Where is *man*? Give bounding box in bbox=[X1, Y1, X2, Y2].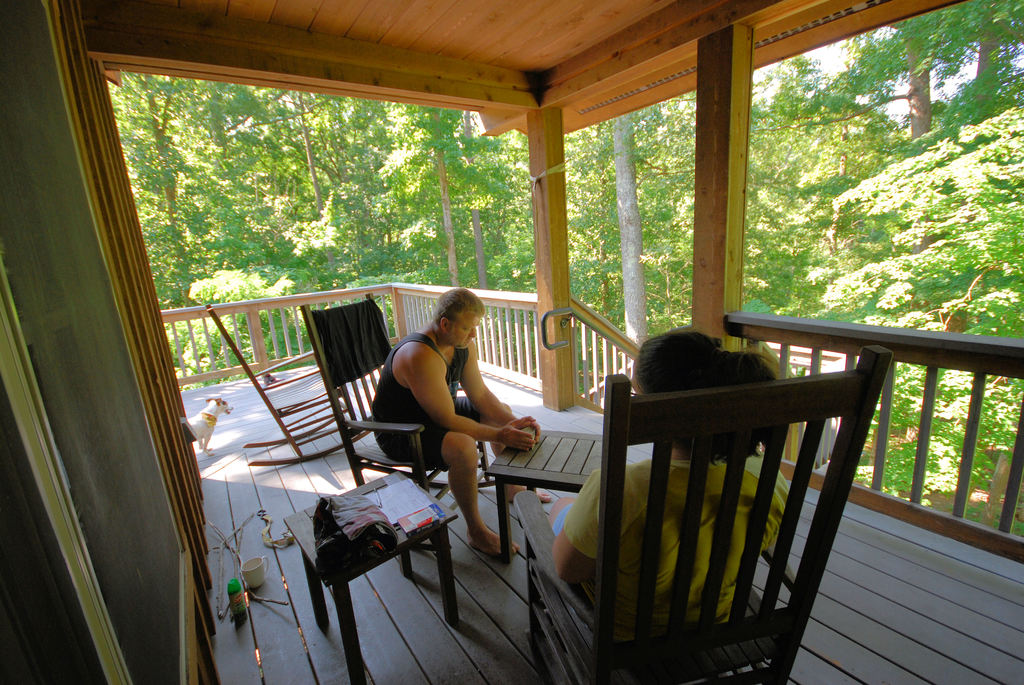
bbox=[353, 286, 541, 563].
